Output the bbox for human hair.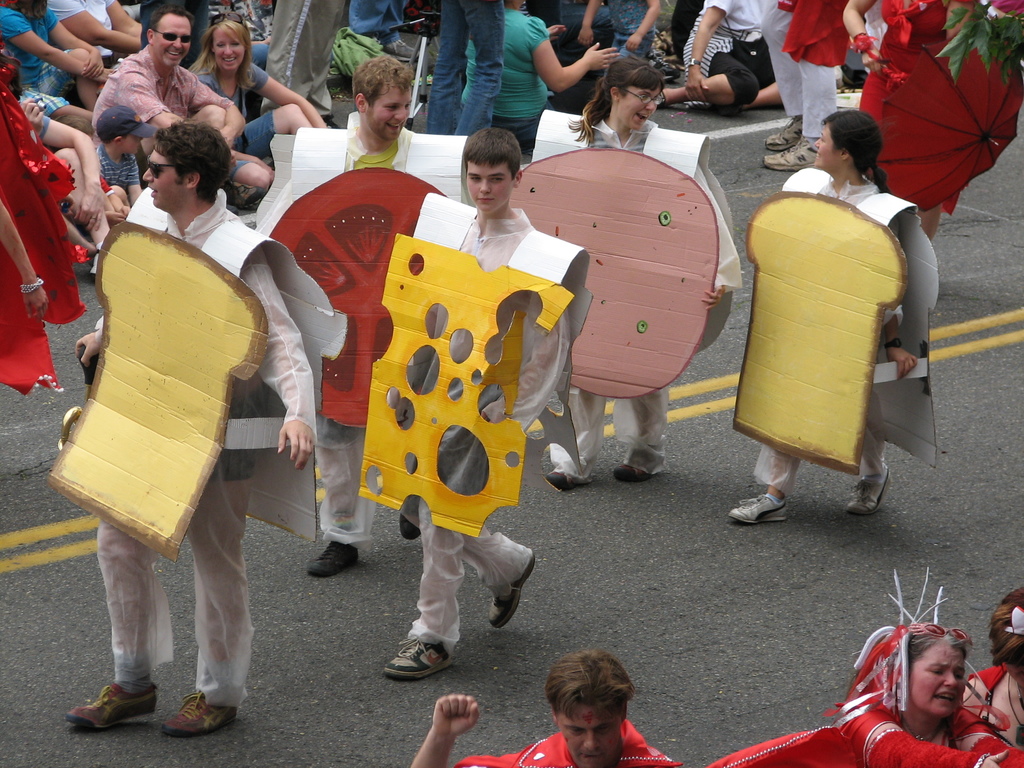
<region>186, 17, 255, 93</region>.
